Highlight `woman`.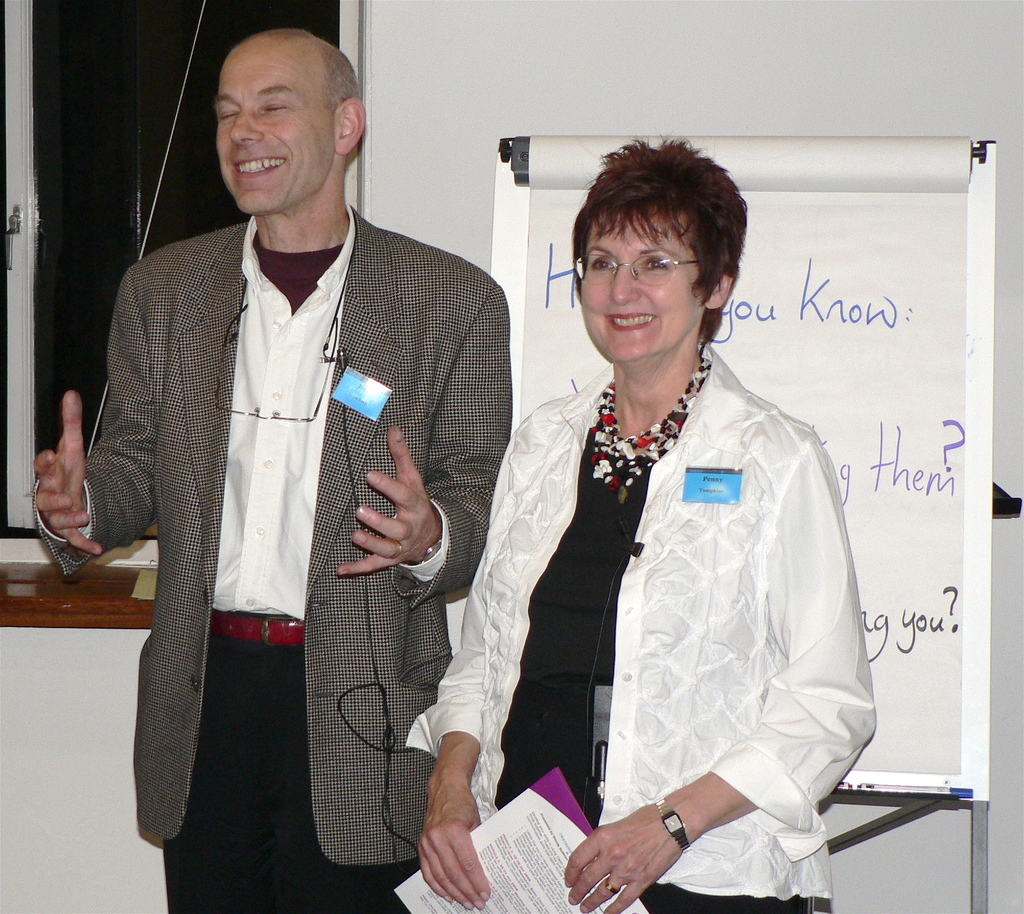
Highlighted region: detection(458, 156, 867, 902).
